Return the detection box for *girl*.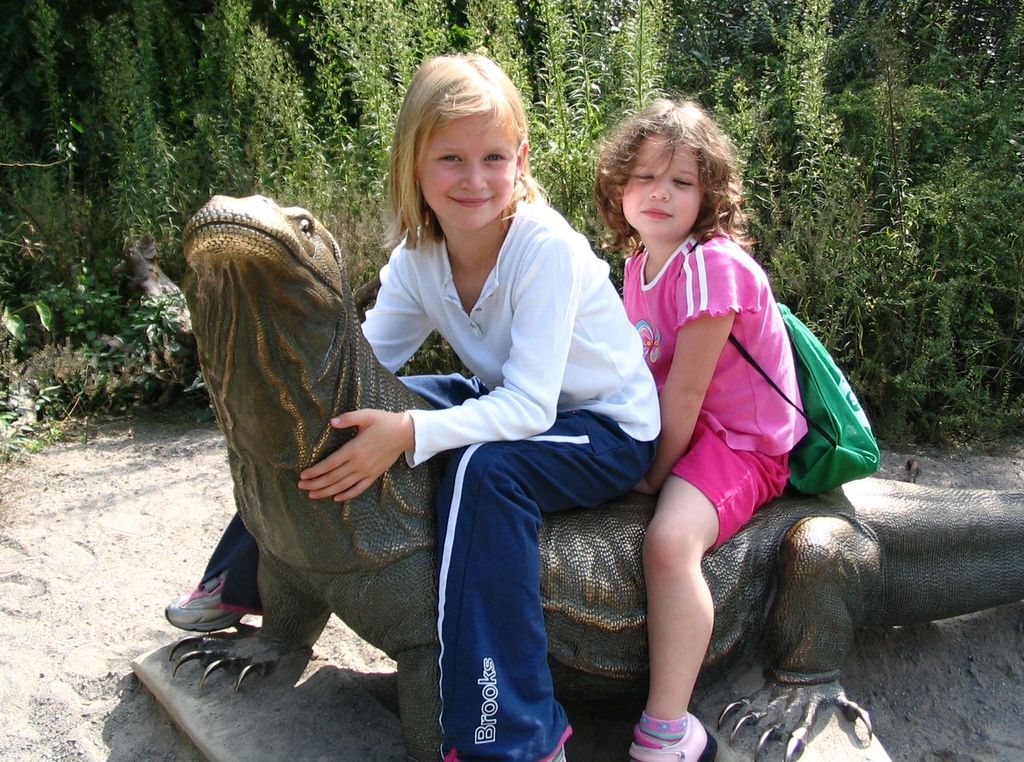
rect(591, 93, 808, 761).
